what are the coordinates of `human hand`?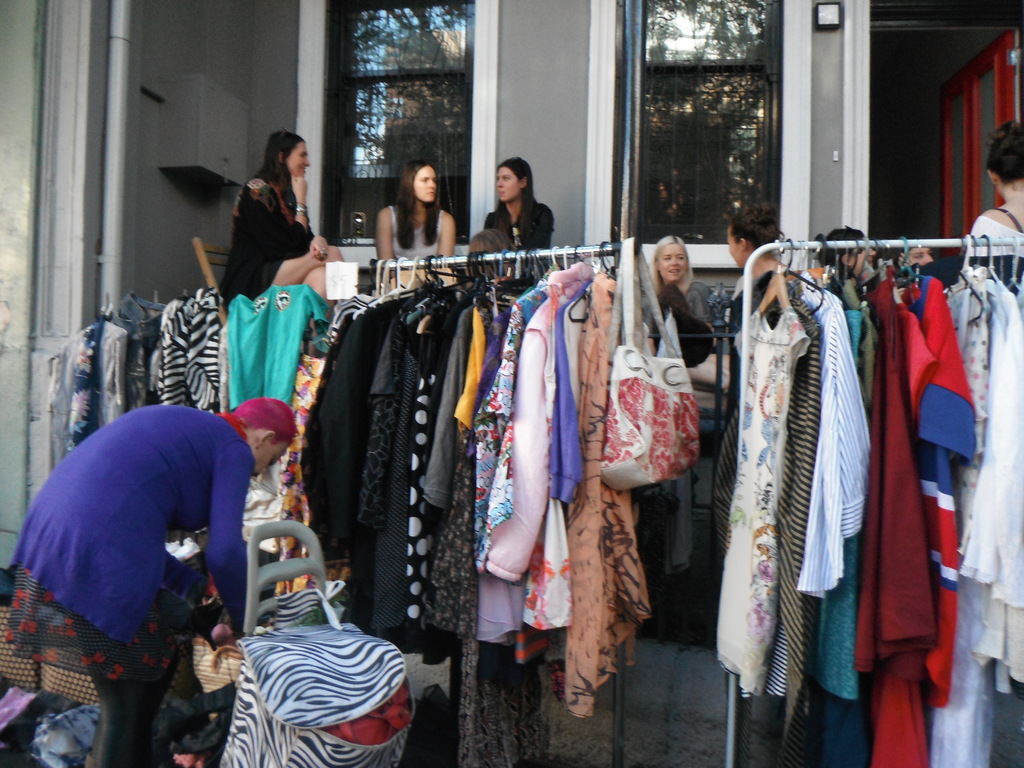
{"left": 308, "top": 233, "right": 328, "bottom": 262}.
